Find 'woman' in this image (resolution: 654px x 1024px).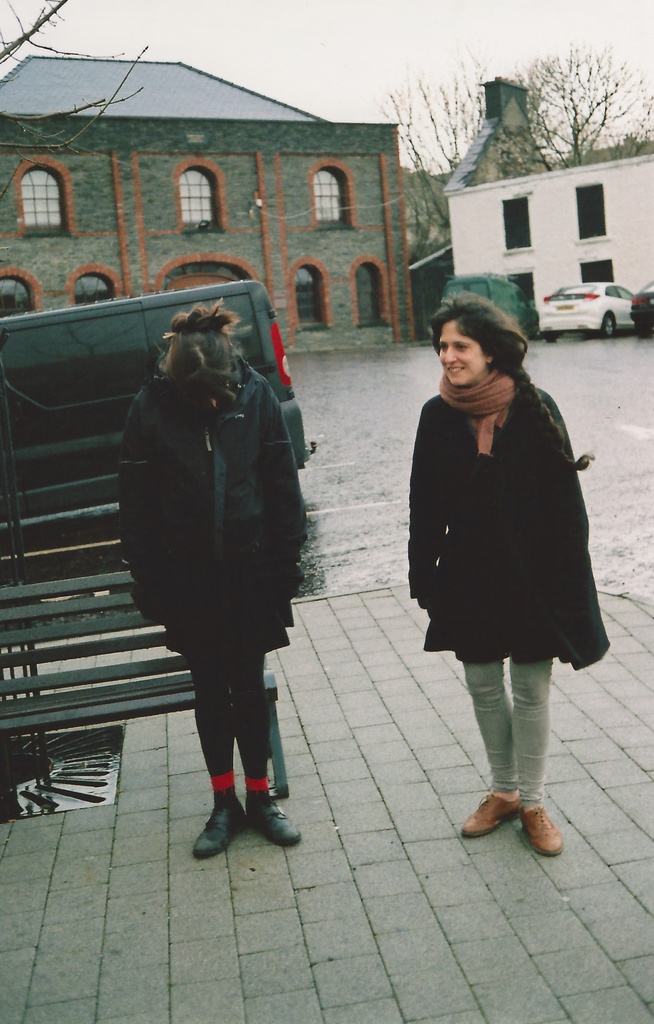
region(399, 305, 609, 812).
